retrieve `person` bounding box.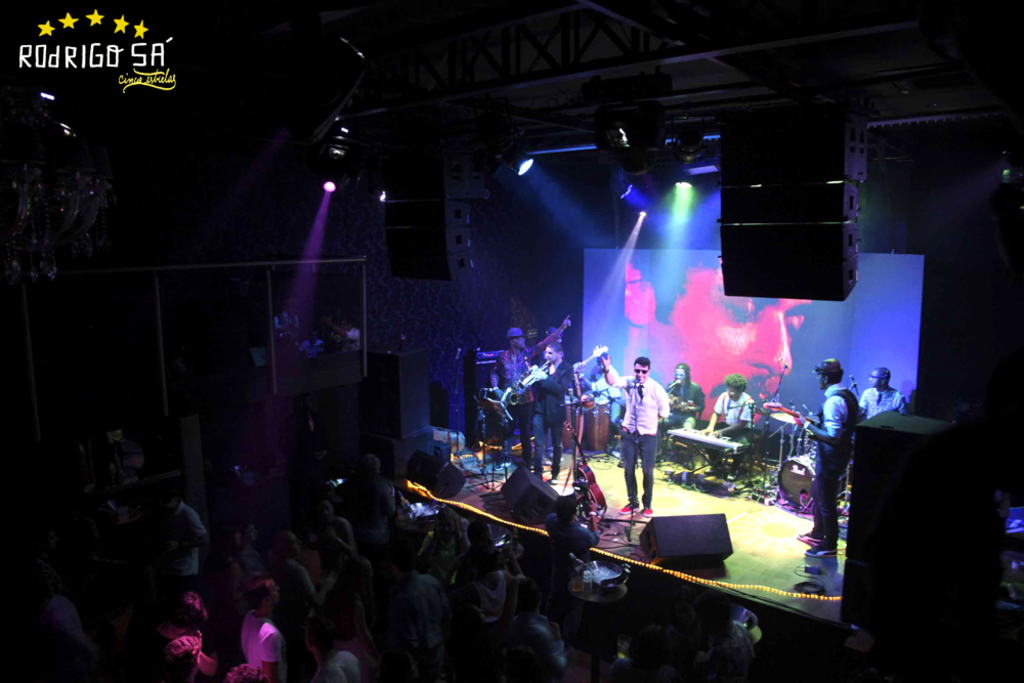
Bounding box: <box>296,326,326,358</box>.
